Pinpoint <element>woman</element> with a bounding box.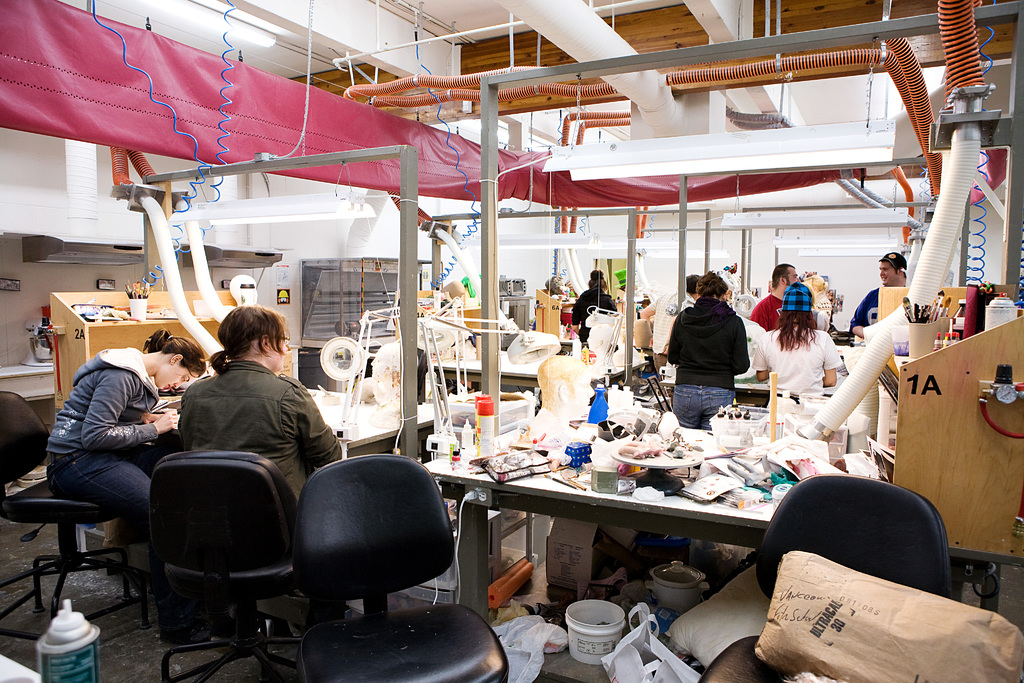
bbox(755, 282, 834, 420).
